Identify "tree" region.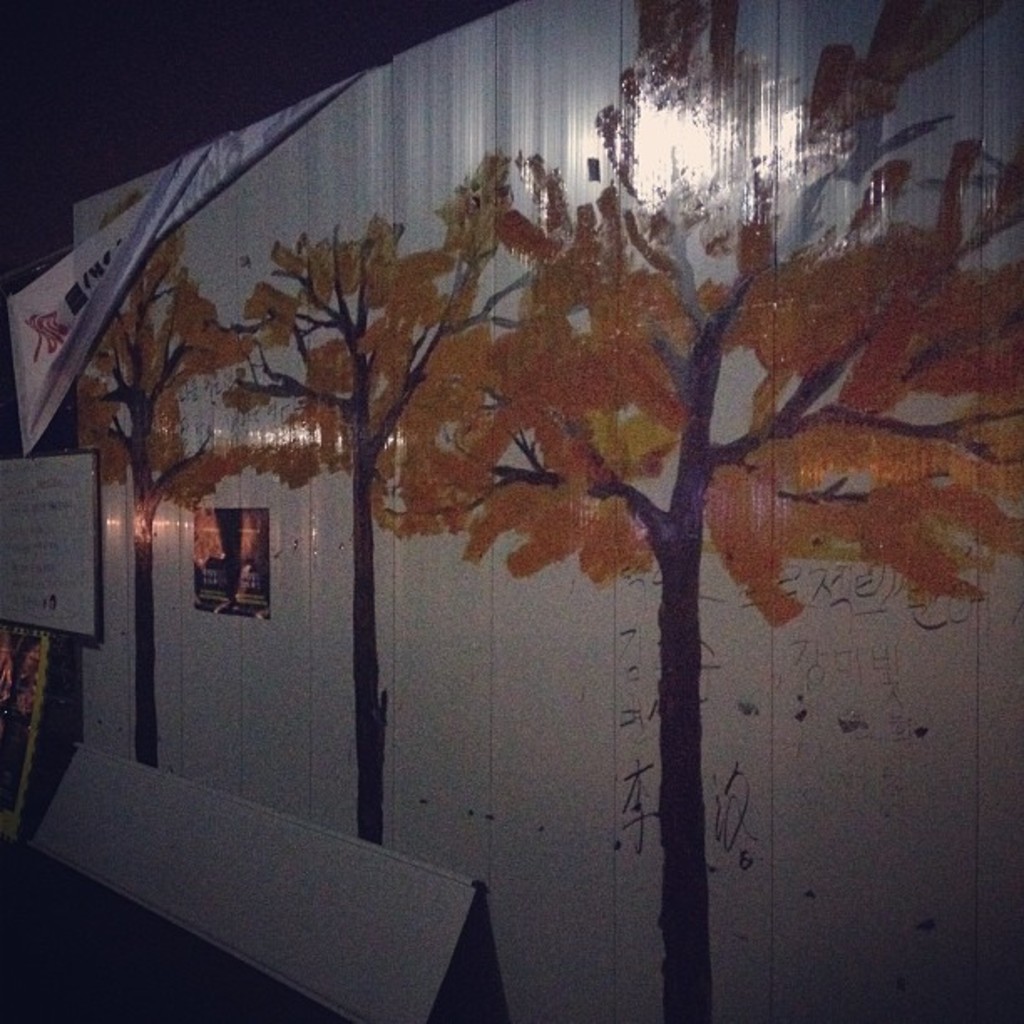
Region: x1=75, y1=191, x2=261, y2=760.
